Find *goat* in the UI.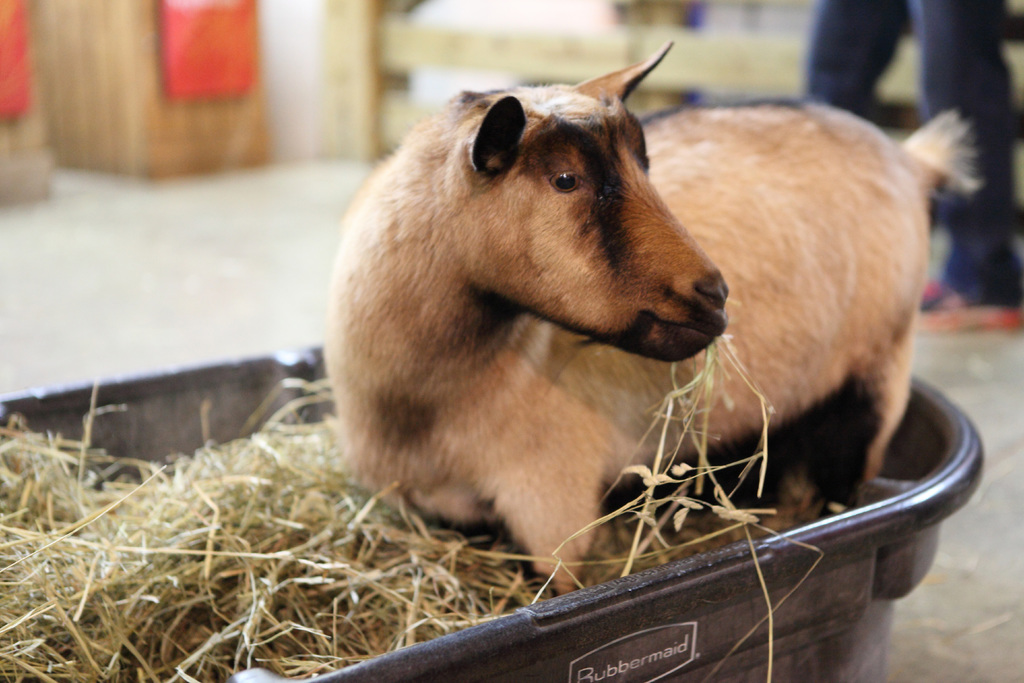
UI element at 321:41:986:599.
